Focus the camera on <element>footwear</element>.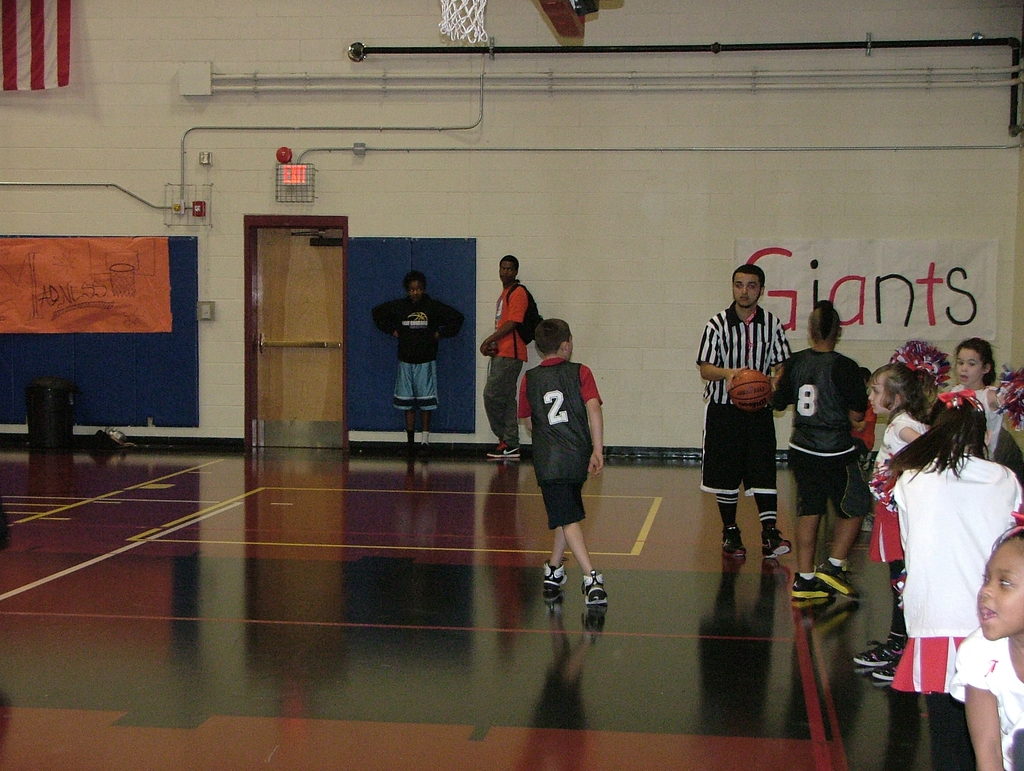
Focus region: left=851, top=634, right=909, bottom=664.
